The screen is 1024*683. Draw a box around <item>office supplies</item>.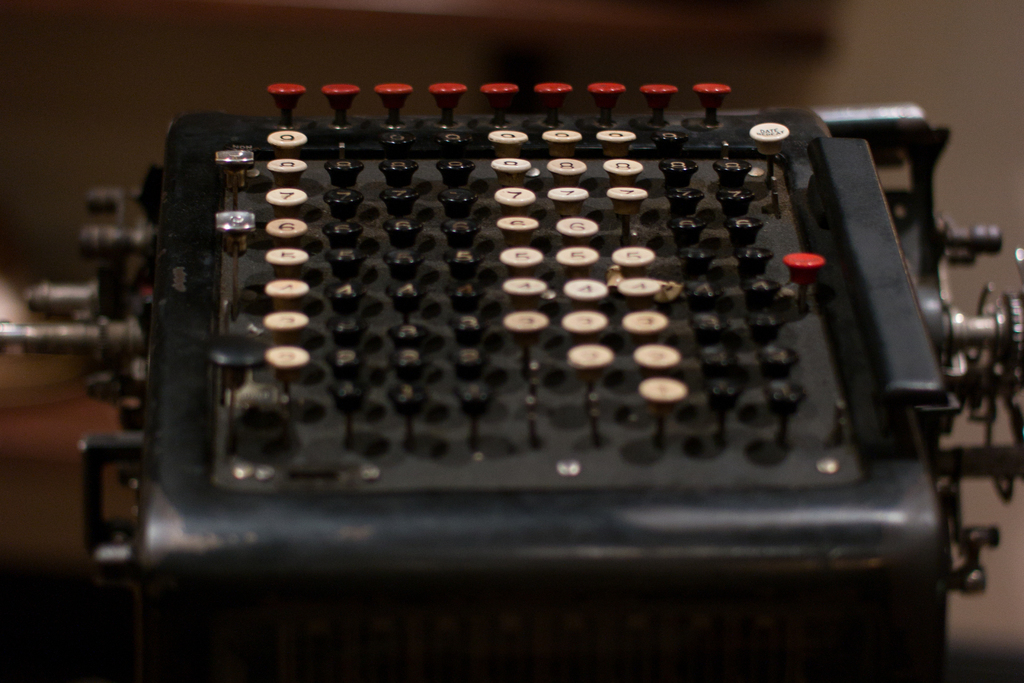
bbox=[40, 43, 1023, 656].
